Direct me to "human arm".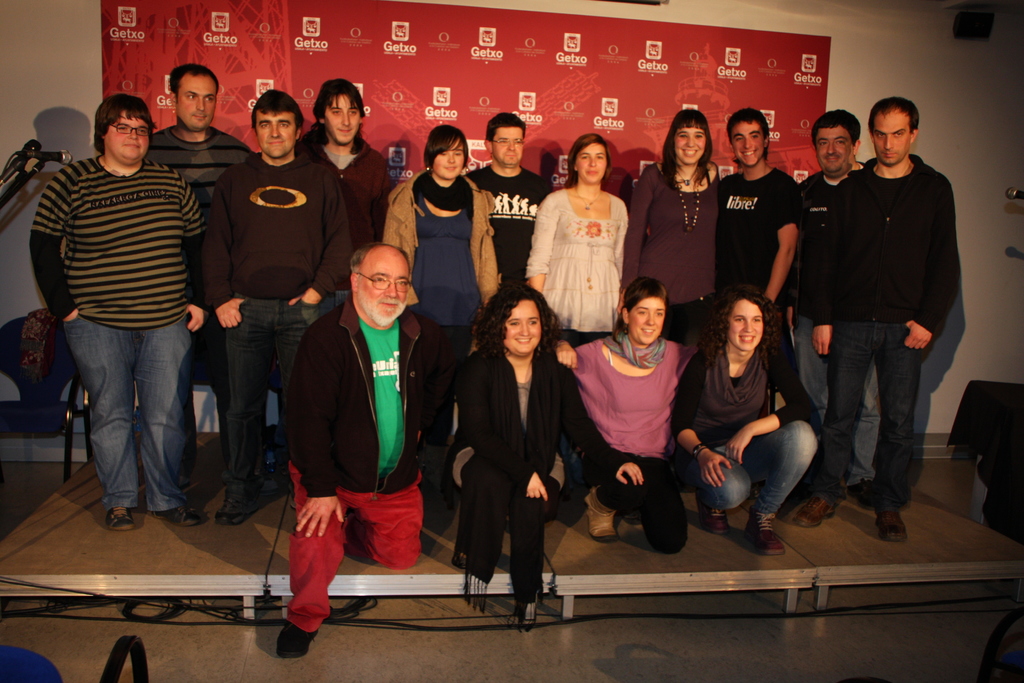
Direction: crop(292, 331, 357, 543).
